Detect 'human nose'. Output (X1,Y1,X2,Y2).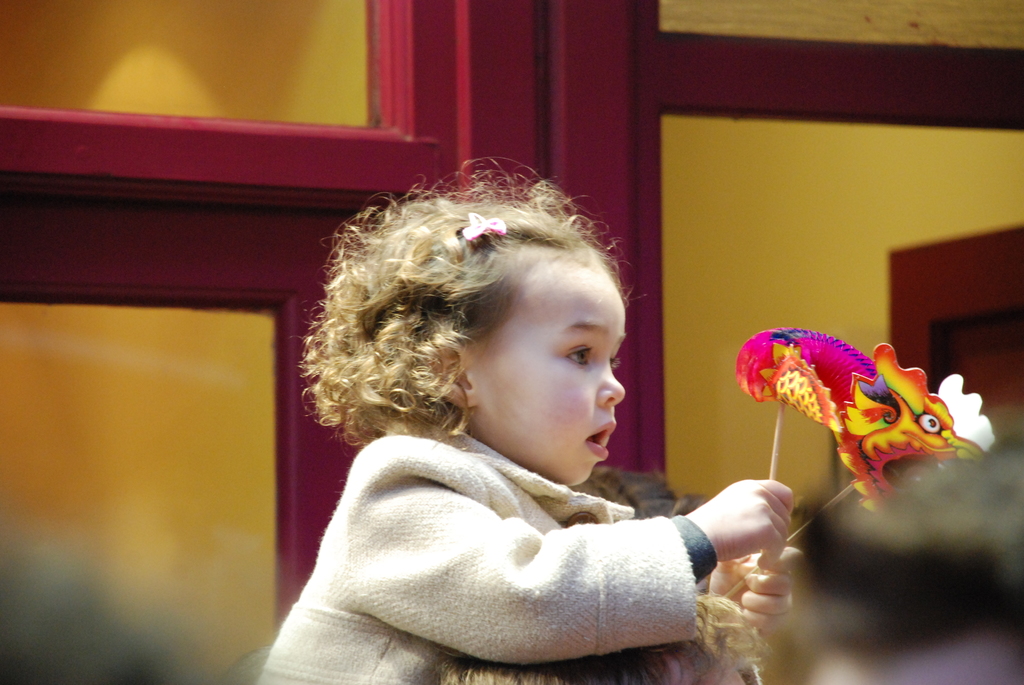
(593,361,625,405).
